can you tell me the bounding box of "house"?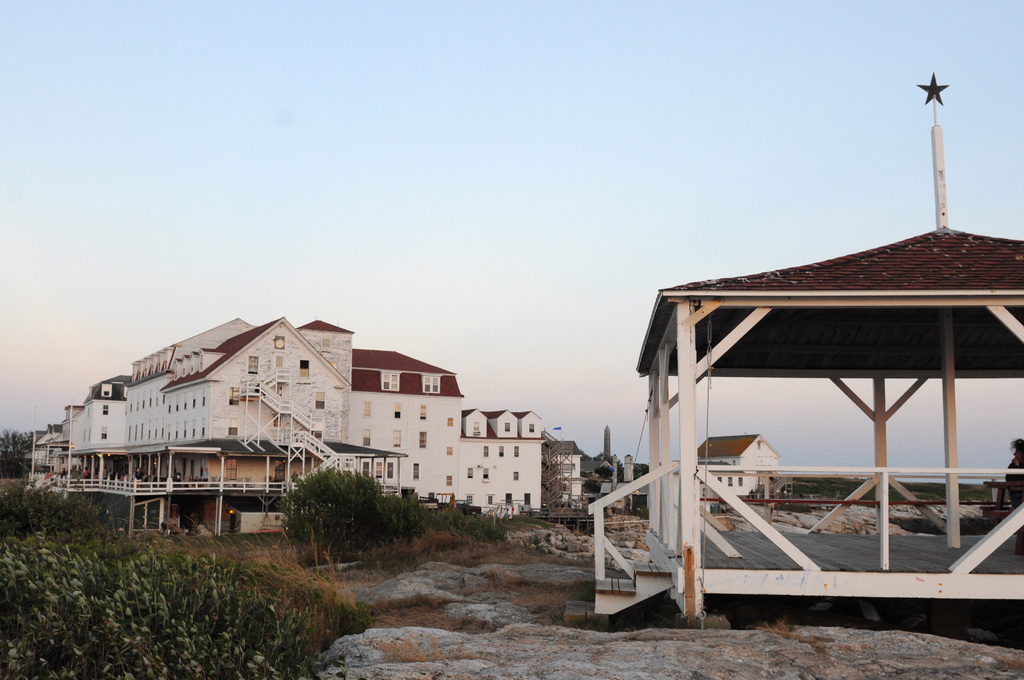
{"x1": 545, "y1": 440, "x2": 585, "y2": 504}.
